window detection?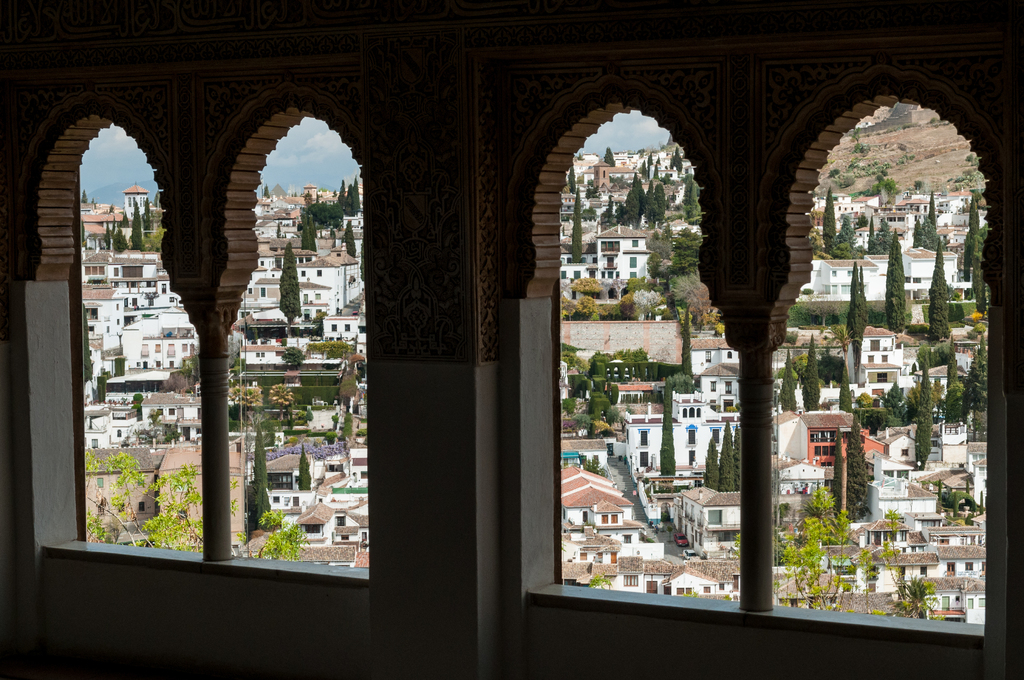
47, 63, 415, 595
